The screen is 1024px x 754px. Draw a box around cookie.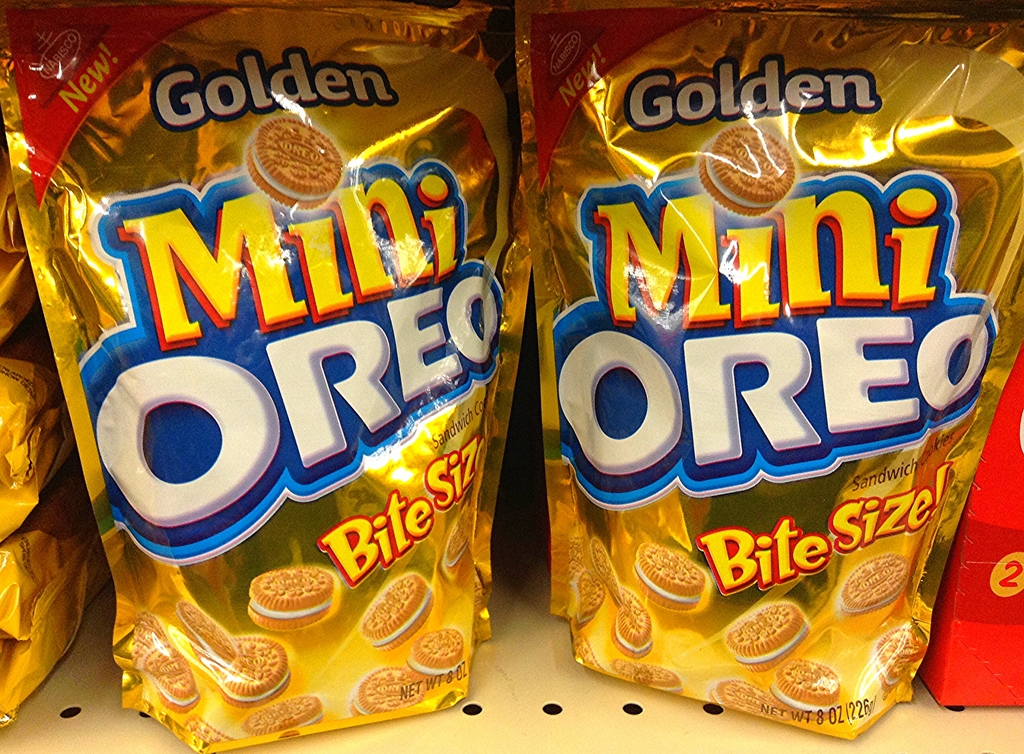
723 602 810 671.
